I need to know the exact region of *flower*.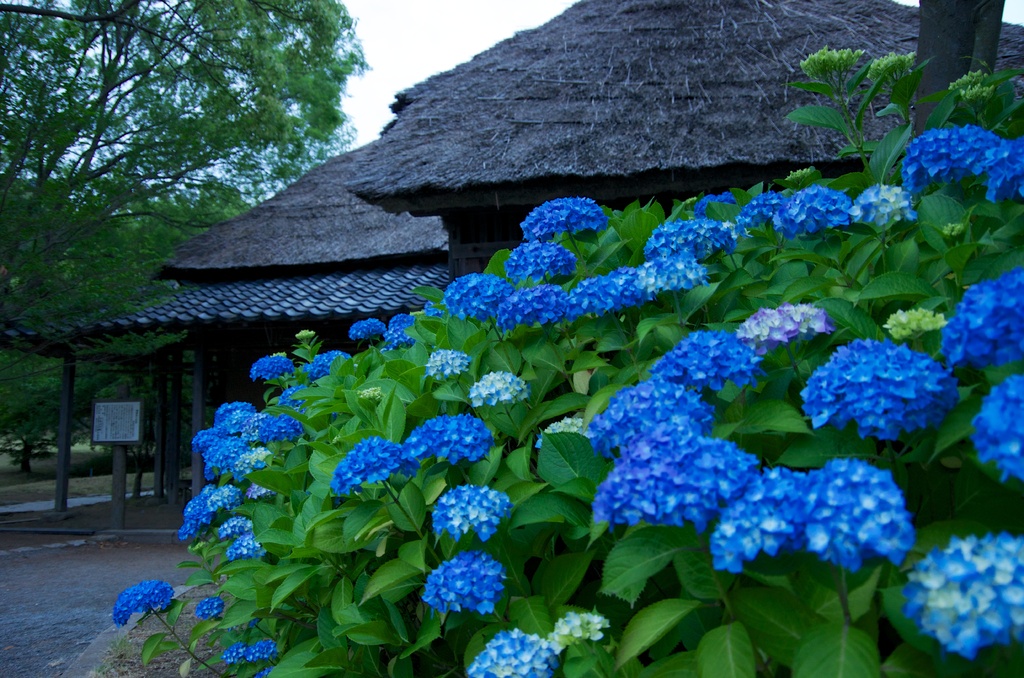
Region: (247, 480, 275, 502).
